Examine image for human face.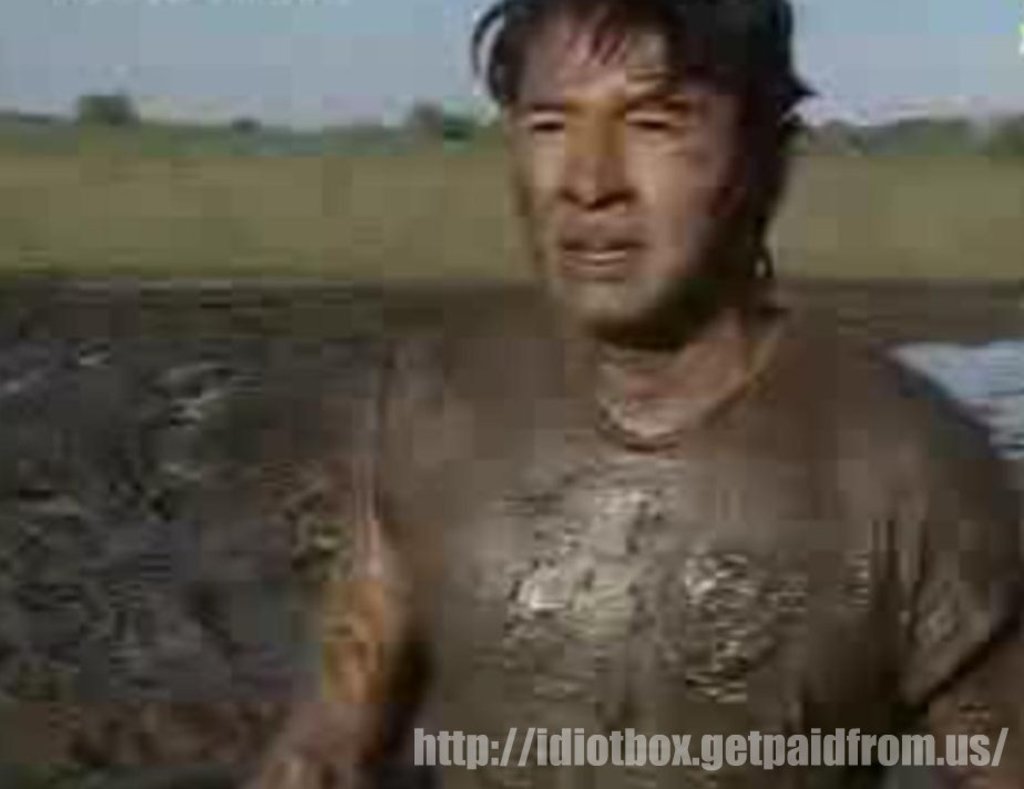
Examination result: l=510, t=18, r=767, b=321.
